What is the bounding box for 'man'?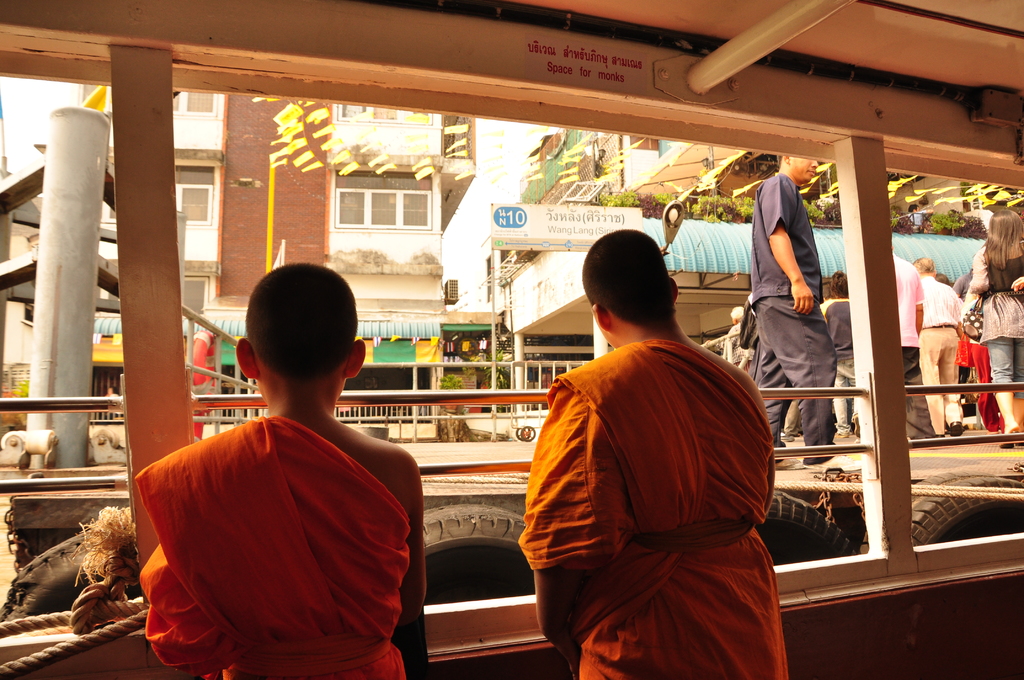
{"x1": 726, "y1": 306, "x2": 750, "y2": 372}.
